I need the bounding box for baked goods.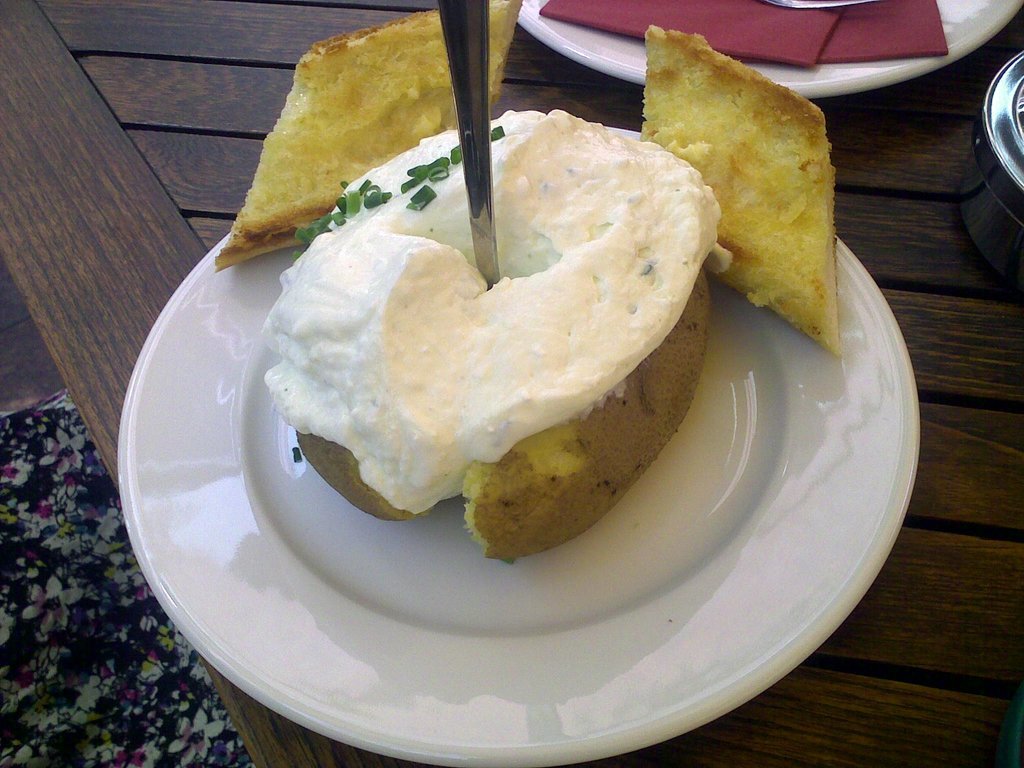
Here it is: box=[651, 15, 863, 383].
